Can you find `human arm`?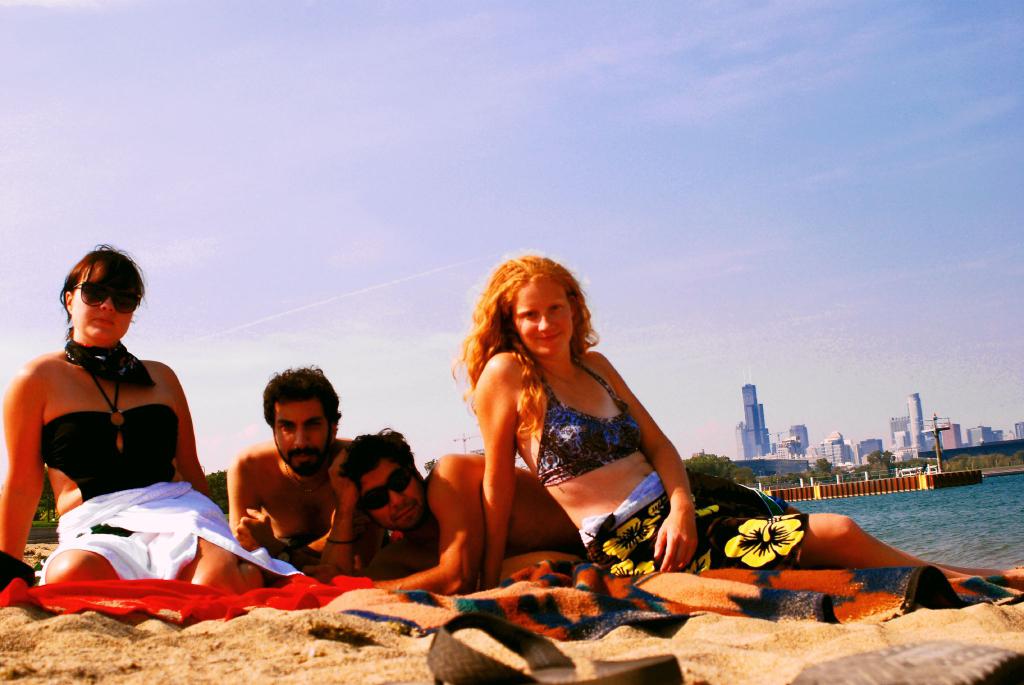
Yes, bounding box: crop(312, 452, 361, 582).
